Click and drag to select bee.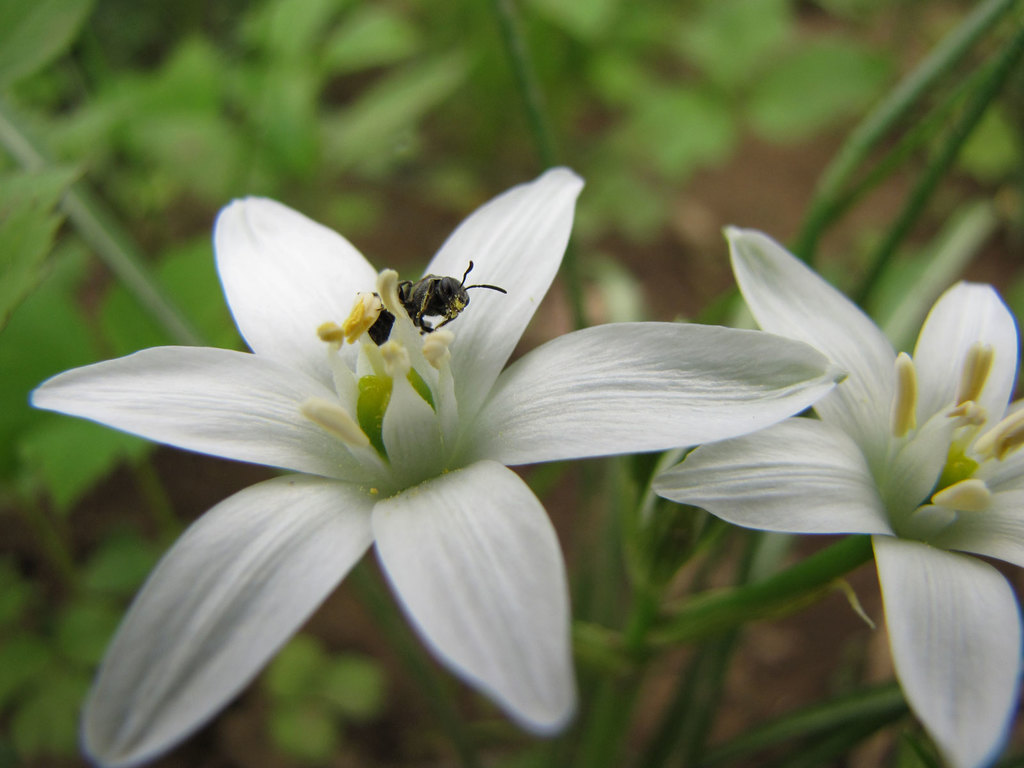
Selection: [x1=363, y1=249, x2=494, y2=356].
